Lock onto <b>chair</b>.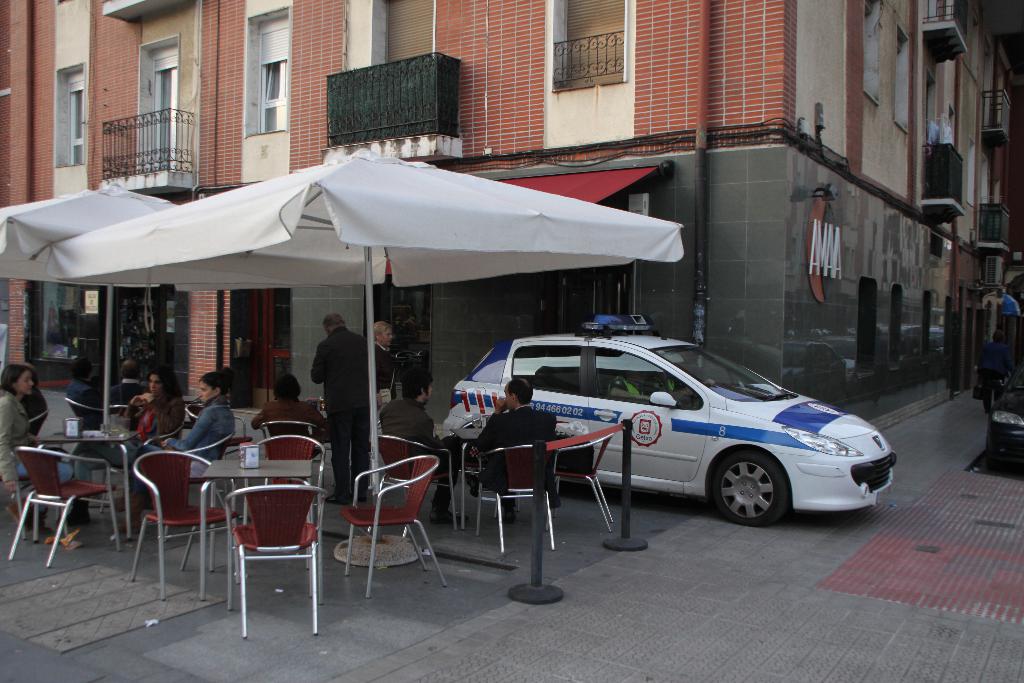
Locked: [244, 434, 325, 527].
